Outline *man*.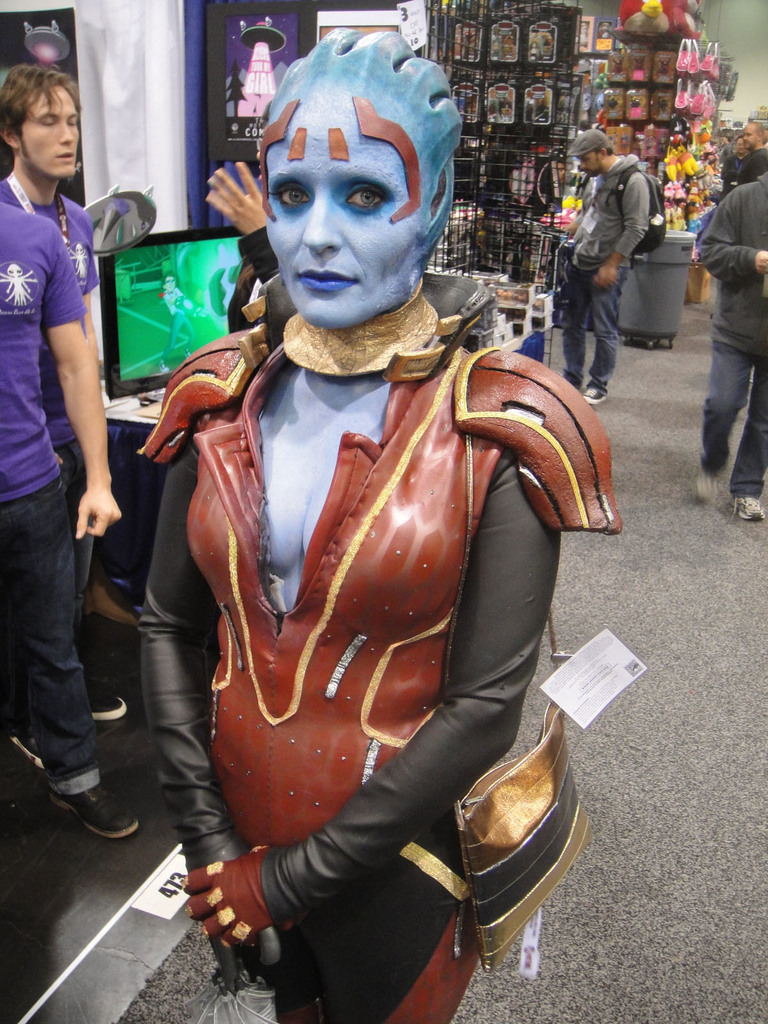
Outline: select_region(694, 168, 767, 545).
